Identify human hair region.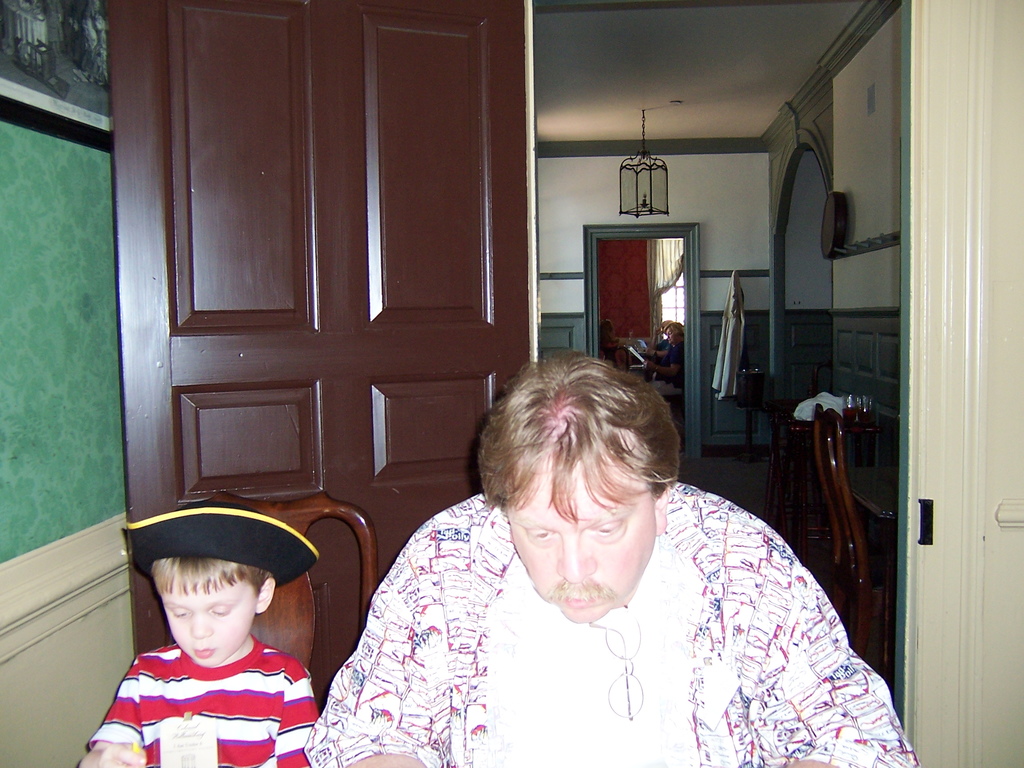
Region: crop(472, 351, 684, 522).
